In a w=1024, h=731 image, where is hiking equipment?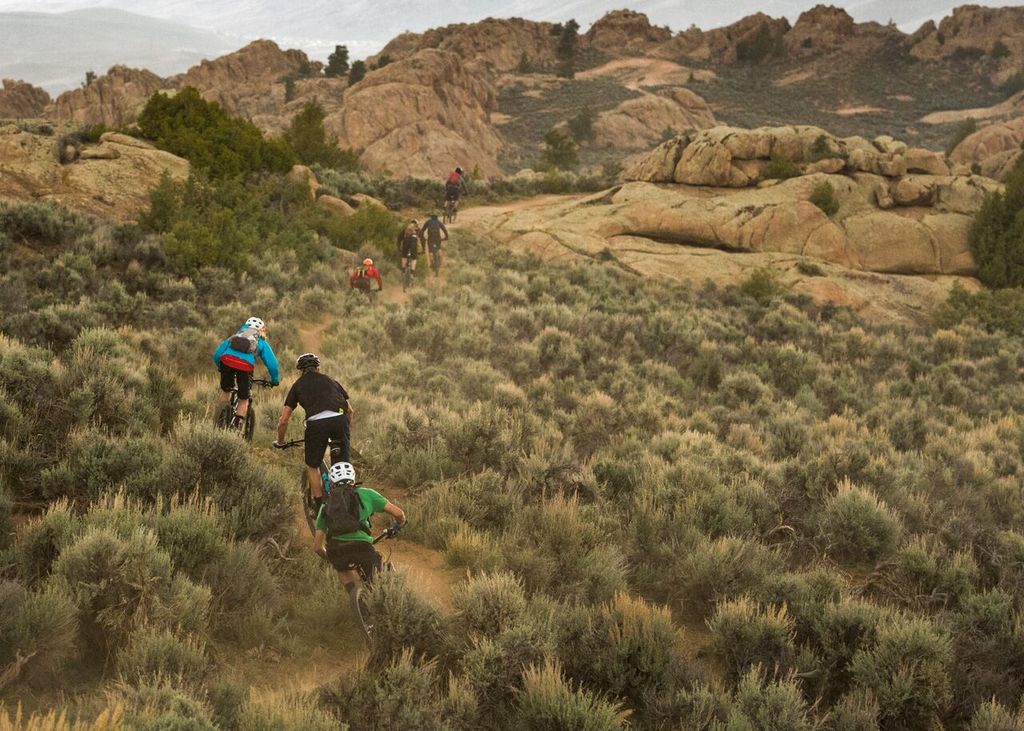
locate(293, 350, 319, 376).
